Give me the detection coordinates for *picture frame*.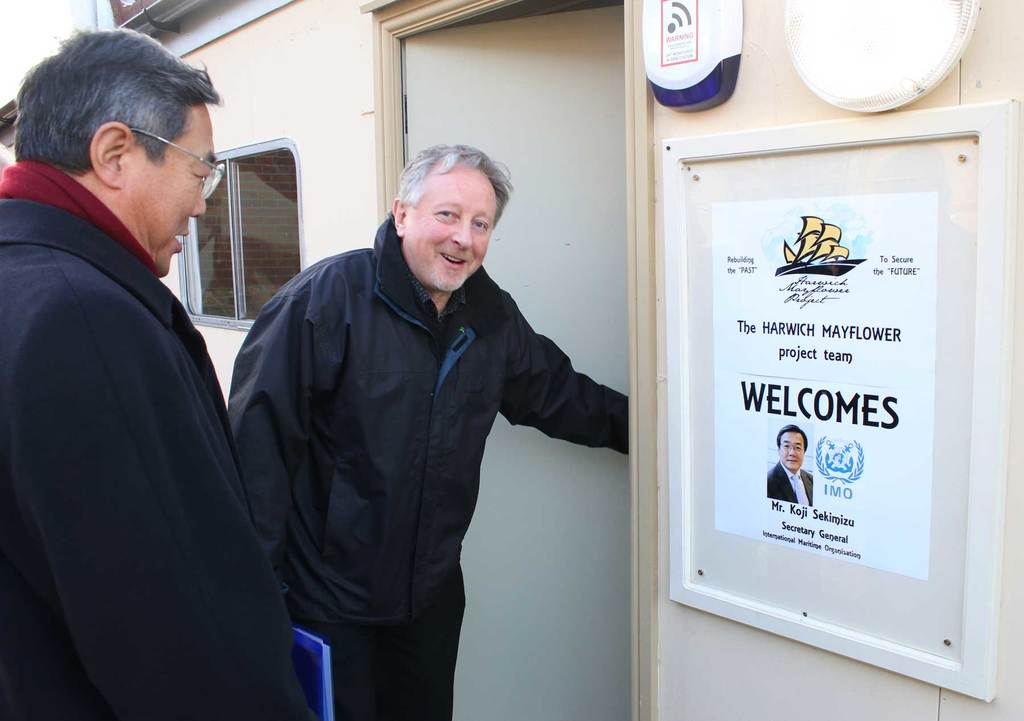
(637, 93, 1023, 702).
